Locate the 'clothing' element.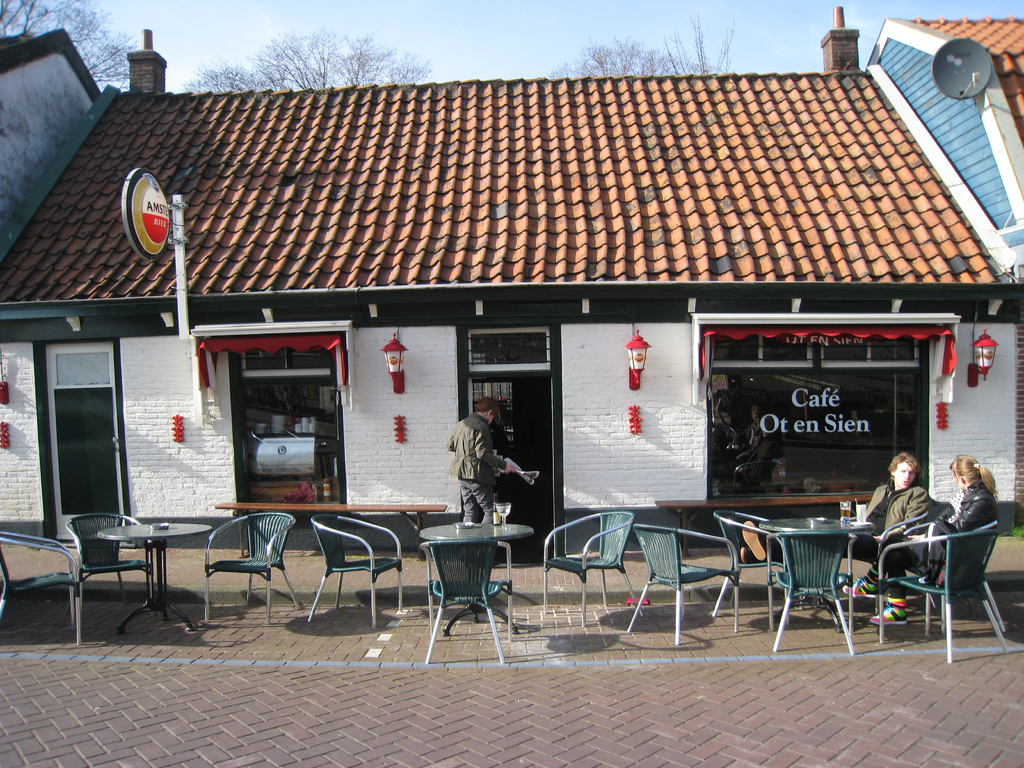
Element bbox: 927 478 981 586.
